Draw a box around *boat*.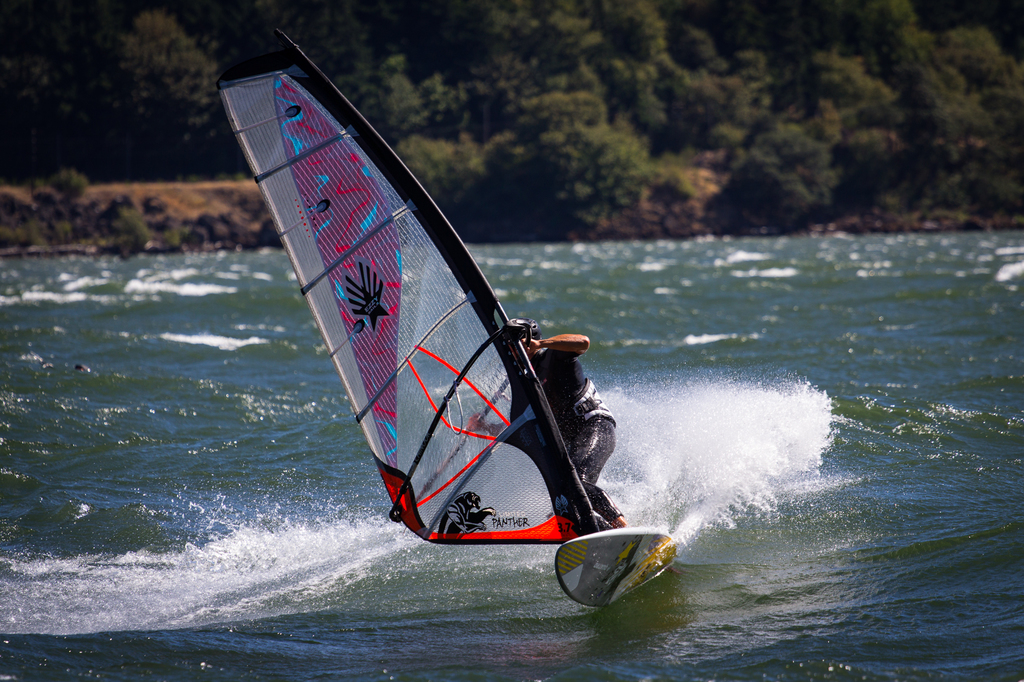
box(230, 40, 726, 595).
